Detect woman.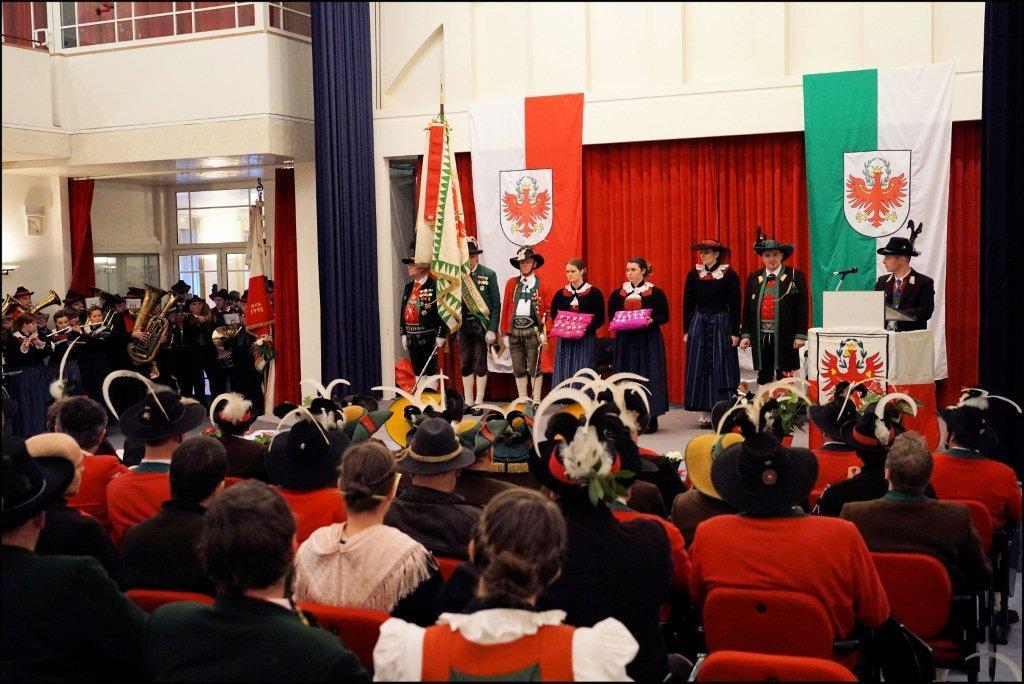
Detected at [left=357, top=482, right=636, bottom=683].
